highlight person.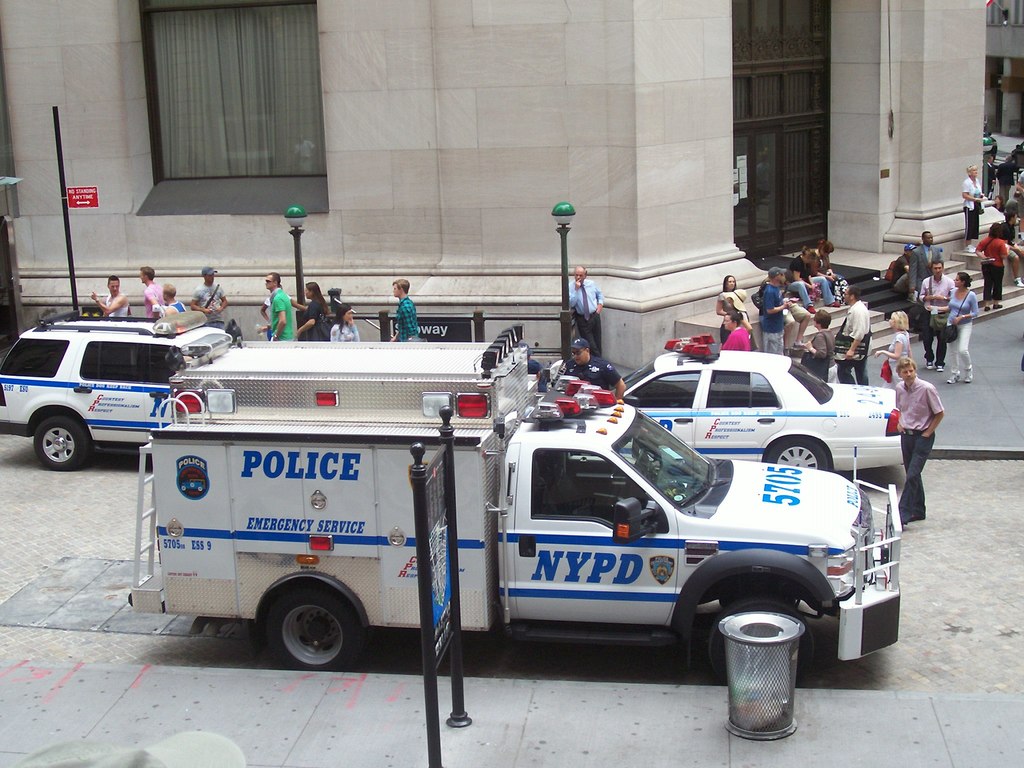
Highlighted region: x1=185, y1=265, x2=231, y2=331.
